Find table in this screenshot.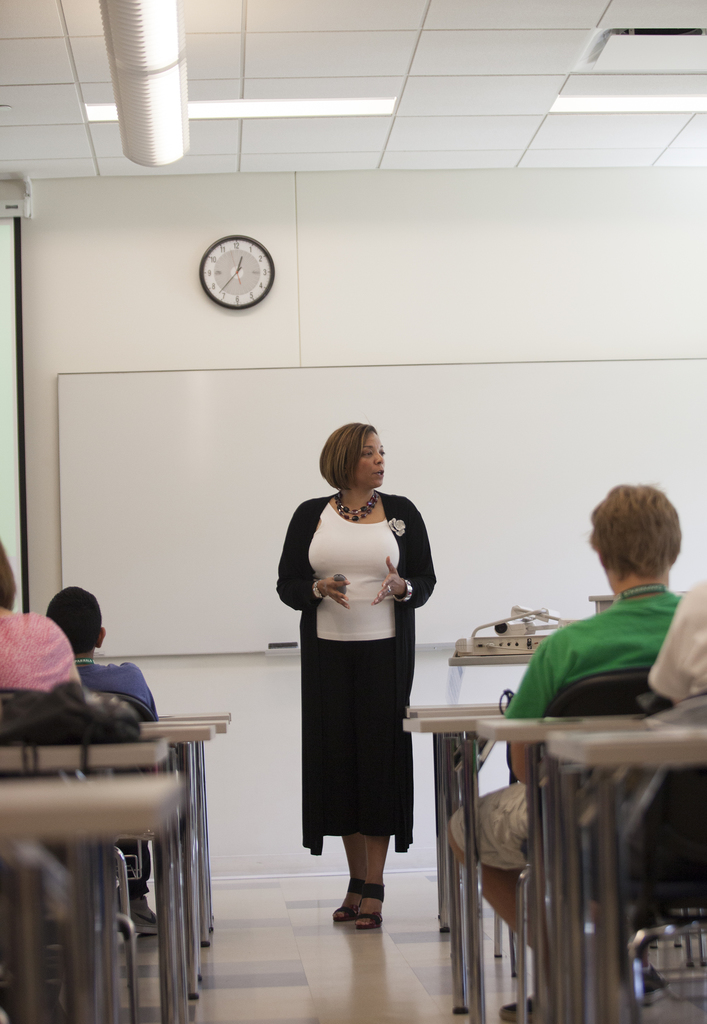
The bounding box for table is box=[407, 703, 510, 944].
